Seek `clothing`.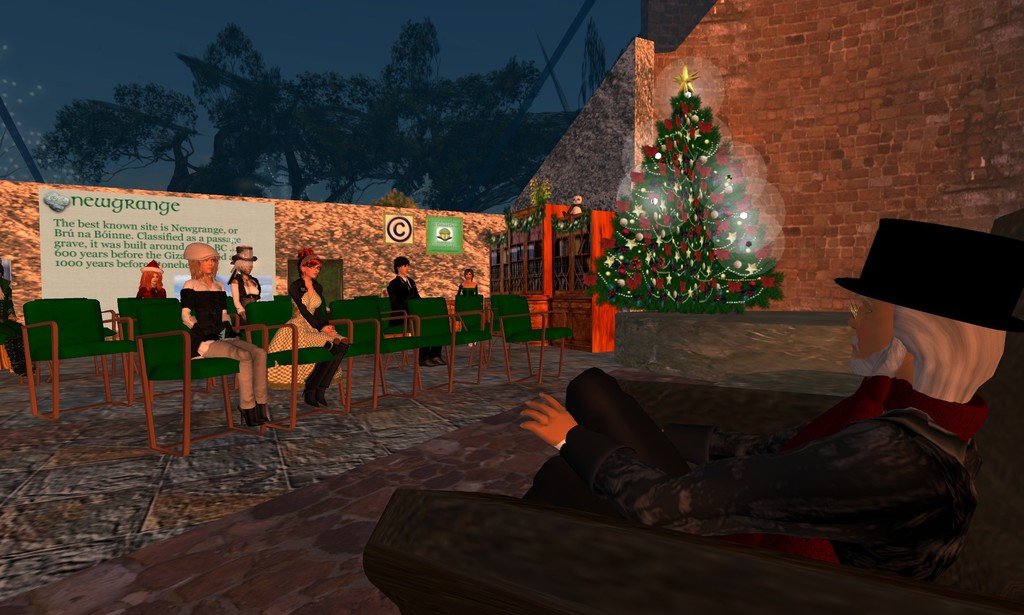
x1=228 y1=270 x2=266 y2=309.
